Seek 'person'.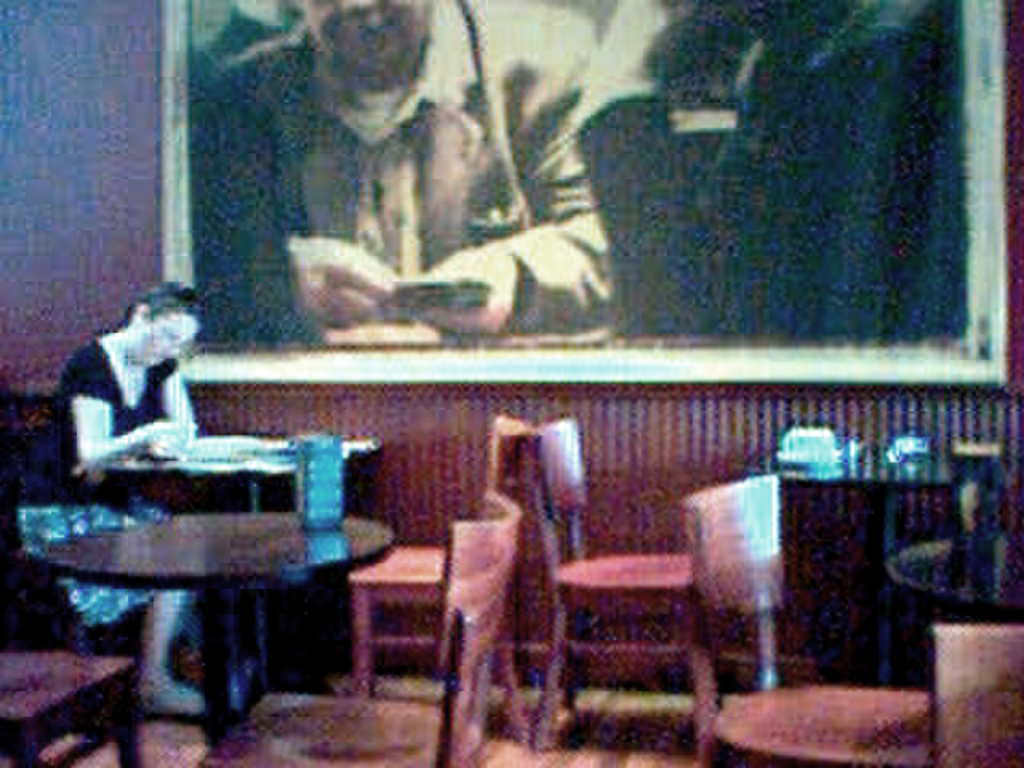
Rect(6, 280, 205, 718).
